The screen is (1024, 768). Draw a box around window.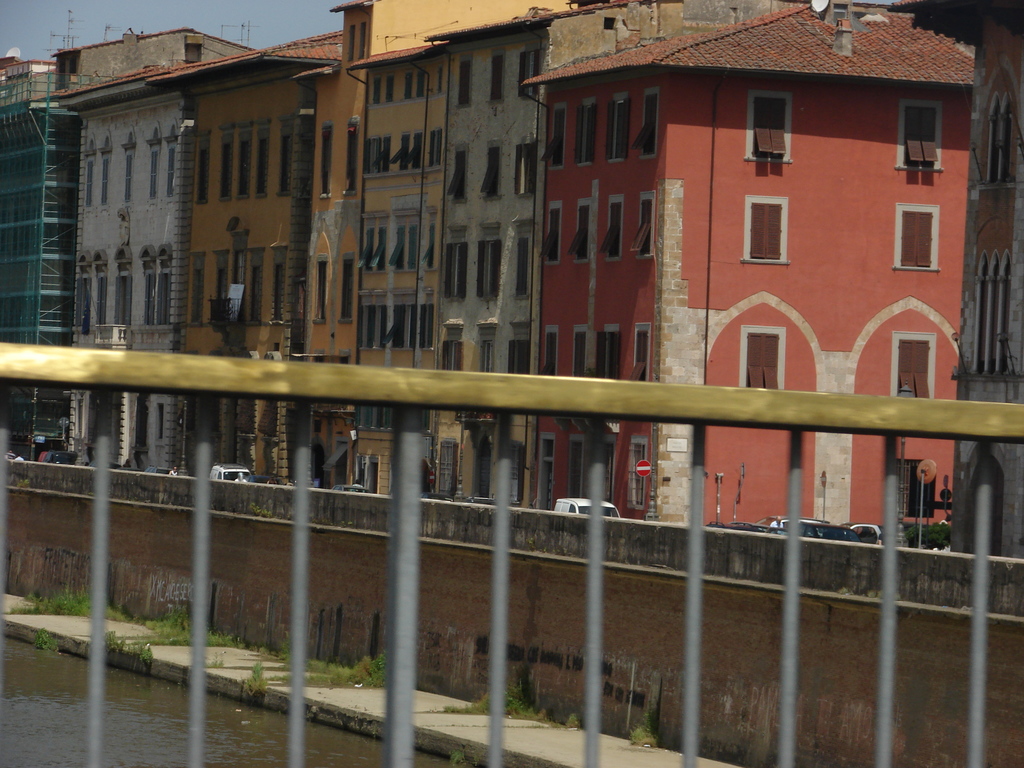
bbox(100, 156, 112, 209).
